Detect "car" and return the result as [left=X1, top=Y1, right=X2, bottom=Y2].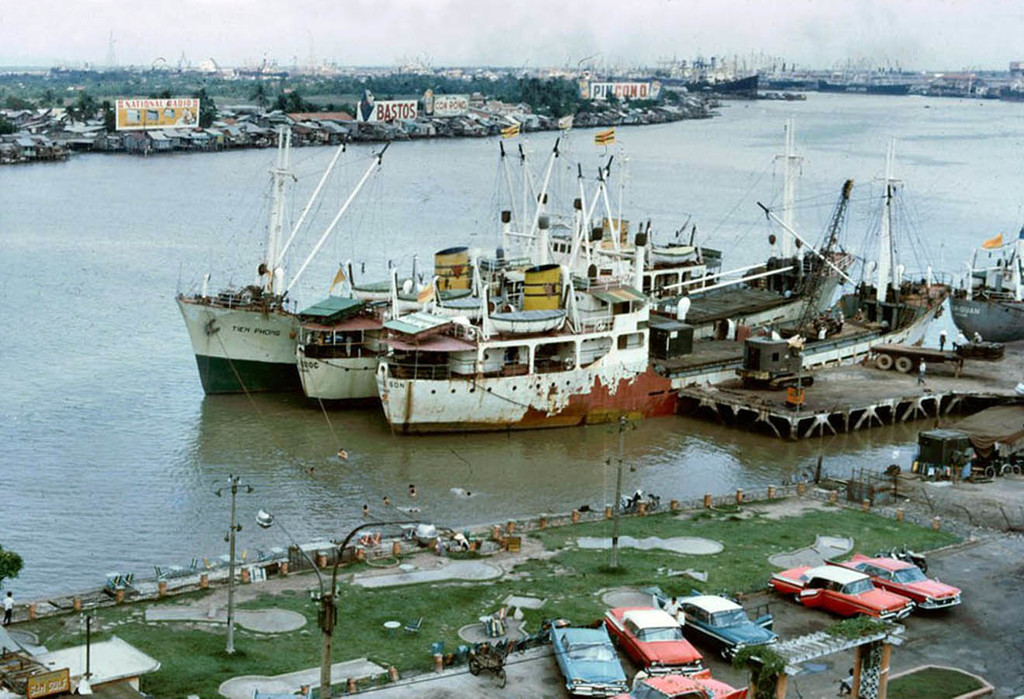
[left=836, top=548, right=967, bottom=613].
